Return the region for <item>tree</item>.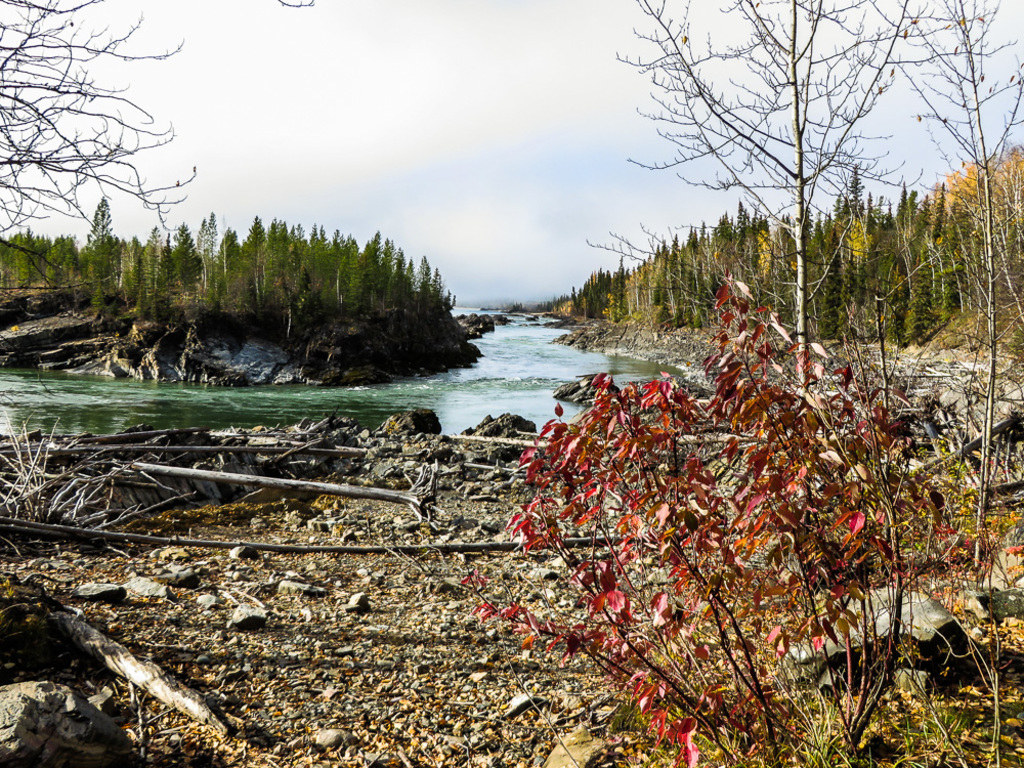
left=19, top=20, right=191, bottom=276.
